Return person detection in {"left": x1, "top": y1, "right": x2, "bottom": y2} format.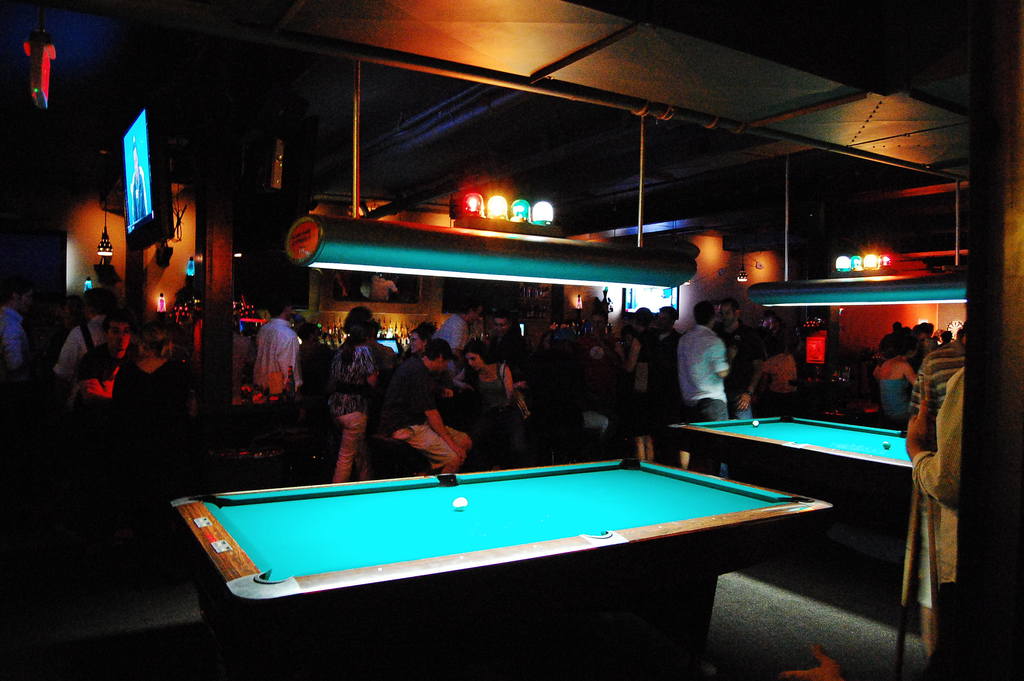
{"left": 0, "top": 270, "right": 37, "bottom": 397}.
